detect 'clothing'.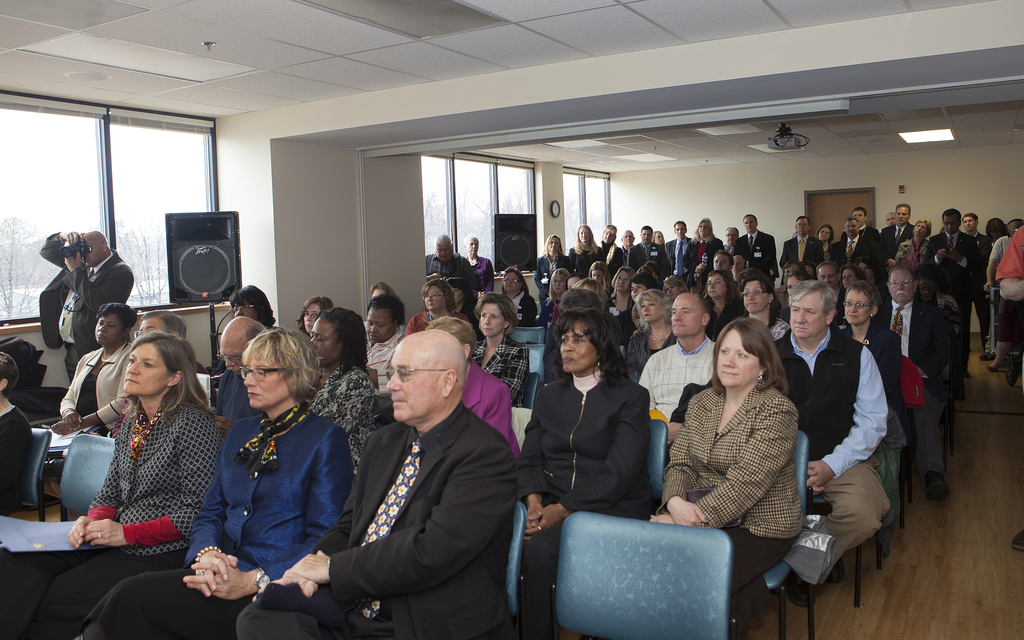
Detected at <region>517, 363, 650, 639</region>.
